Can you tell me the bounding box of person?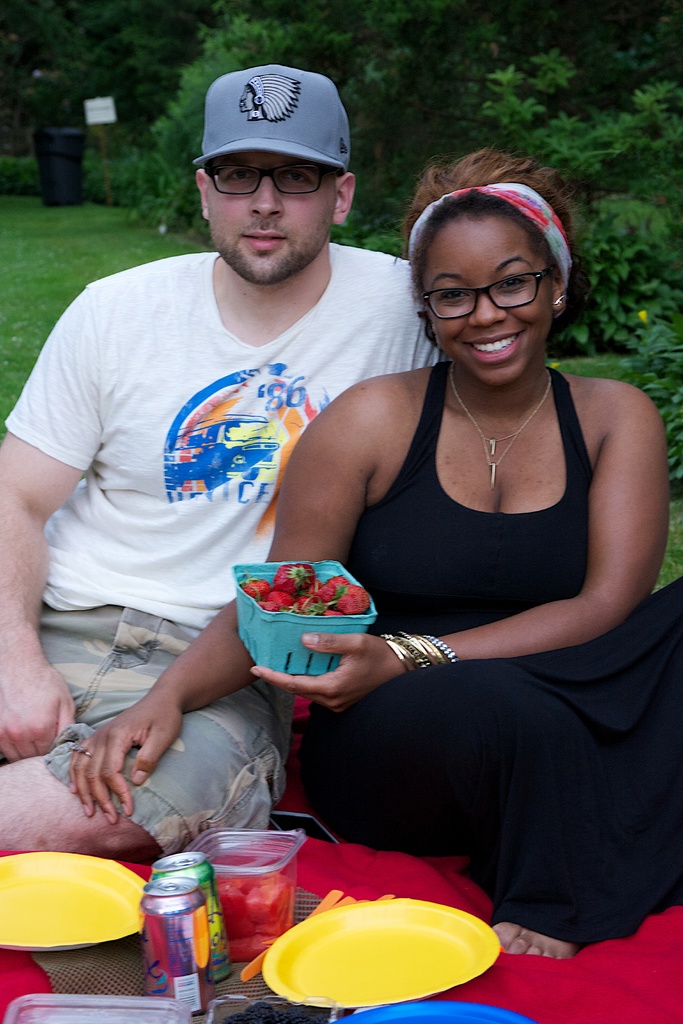
locate(69, 145, 676, 922).
